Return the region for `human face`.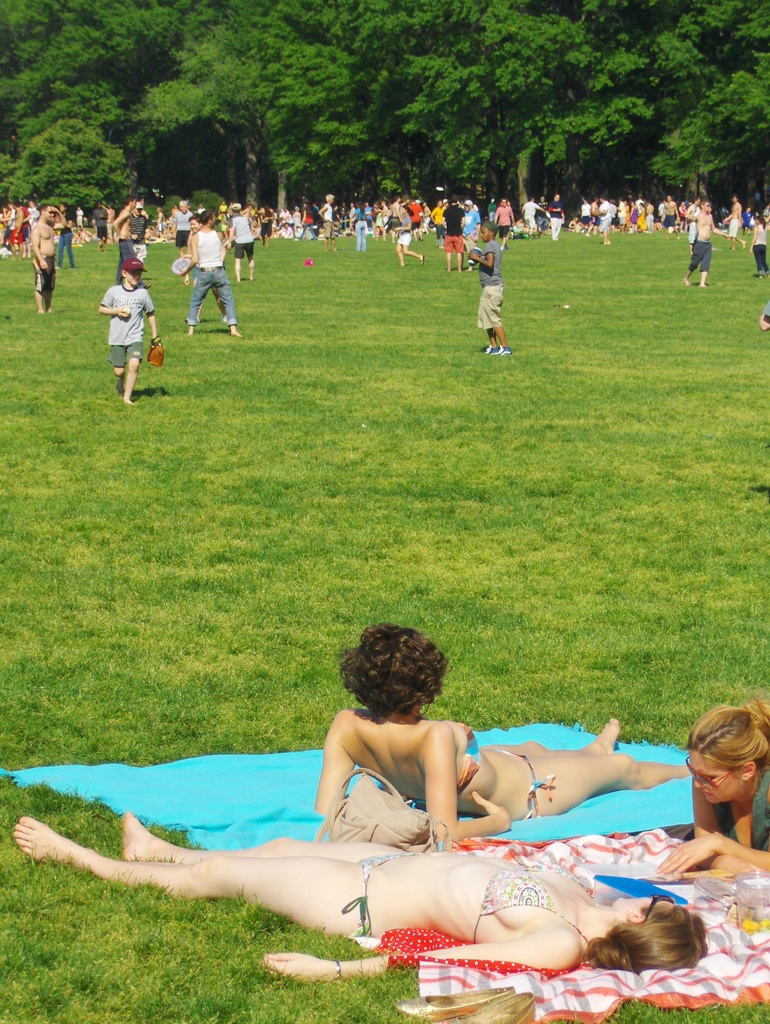
[479,230,488,242].
